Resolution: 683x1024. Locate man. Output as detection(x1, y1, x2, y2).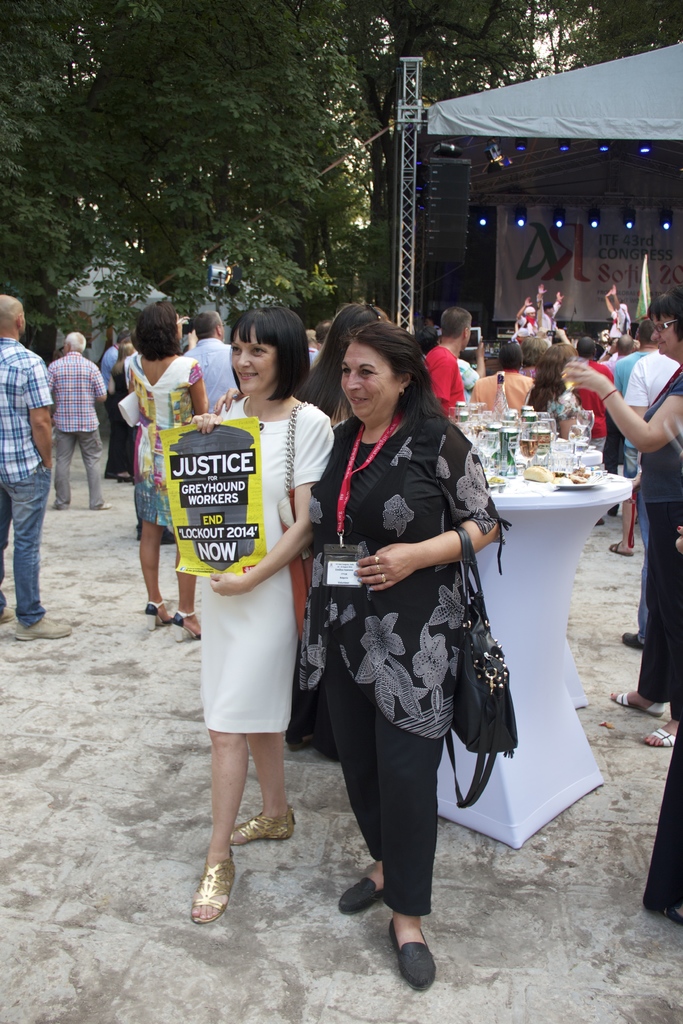
detection(31, 317, 108, 513).
